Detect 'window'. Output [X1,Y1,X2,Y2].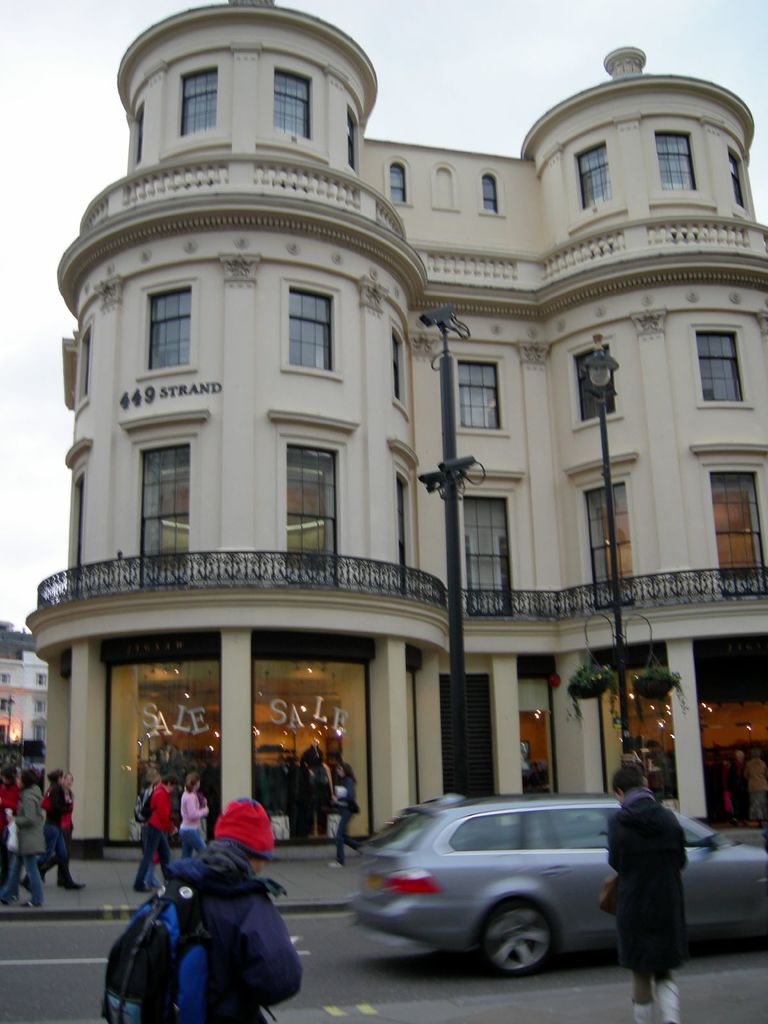
[387,437,424,598].
